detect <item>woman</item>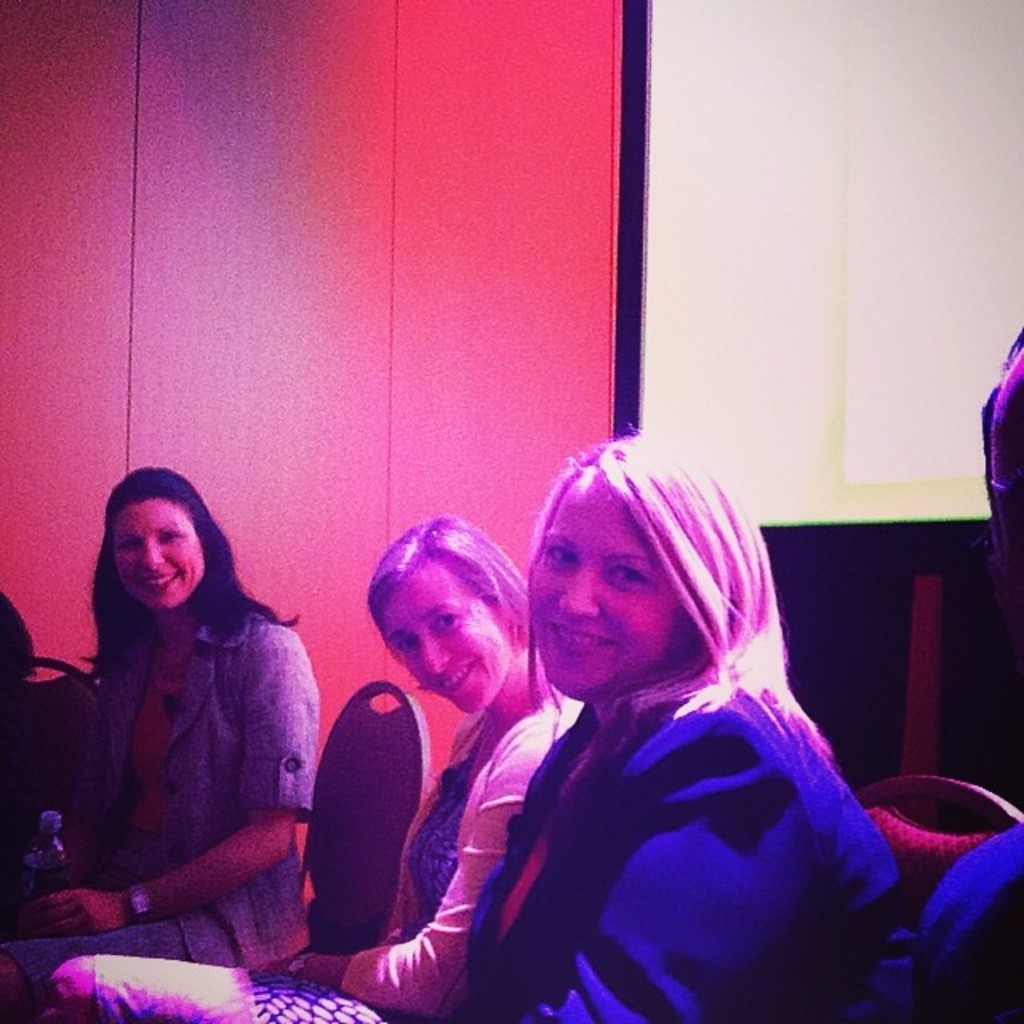
51:512:573:1022
